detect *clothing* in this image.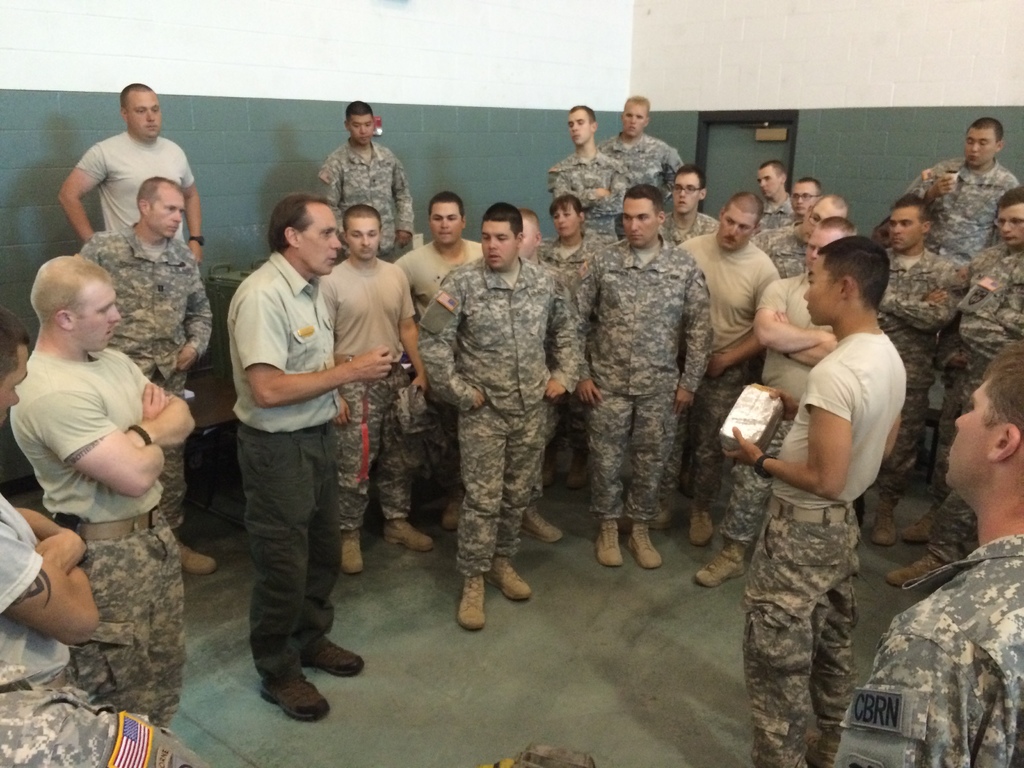
Detection: <box>874,246,969,500</box>.
